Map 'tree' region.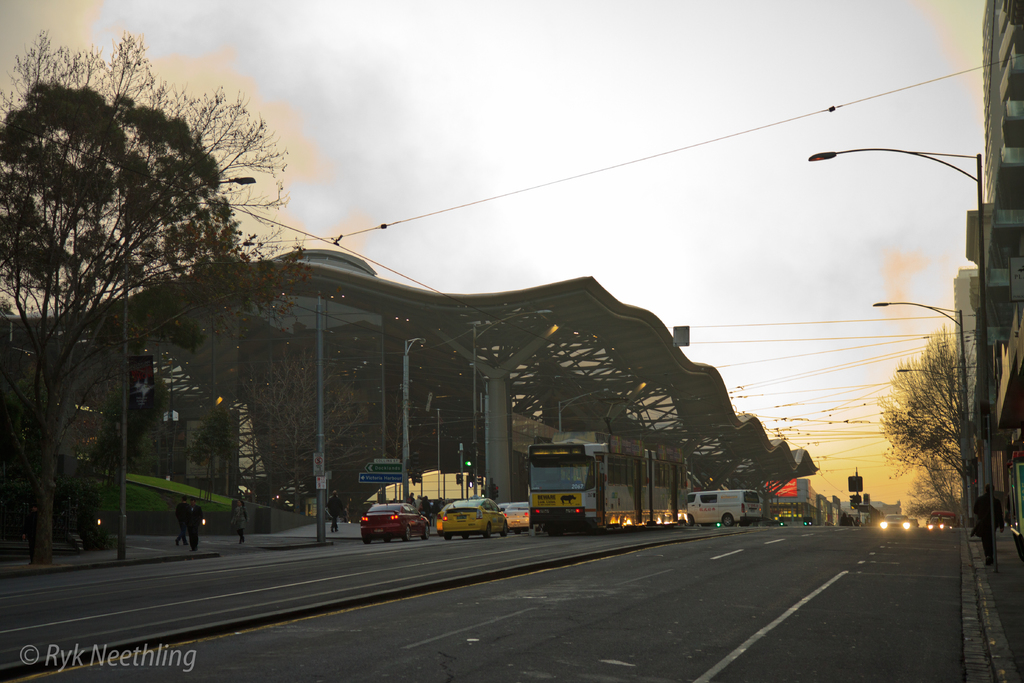
Mapped to 240/353/374/512.
